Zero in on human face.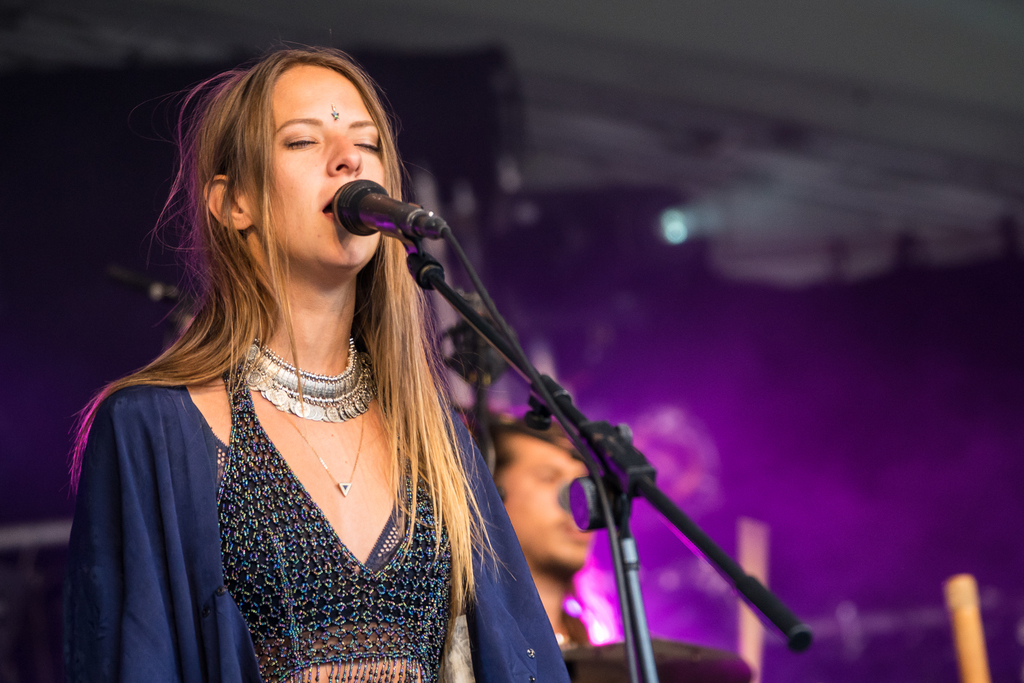
Zeroed in: [left=253, top=68, right=387, bottom=265].
